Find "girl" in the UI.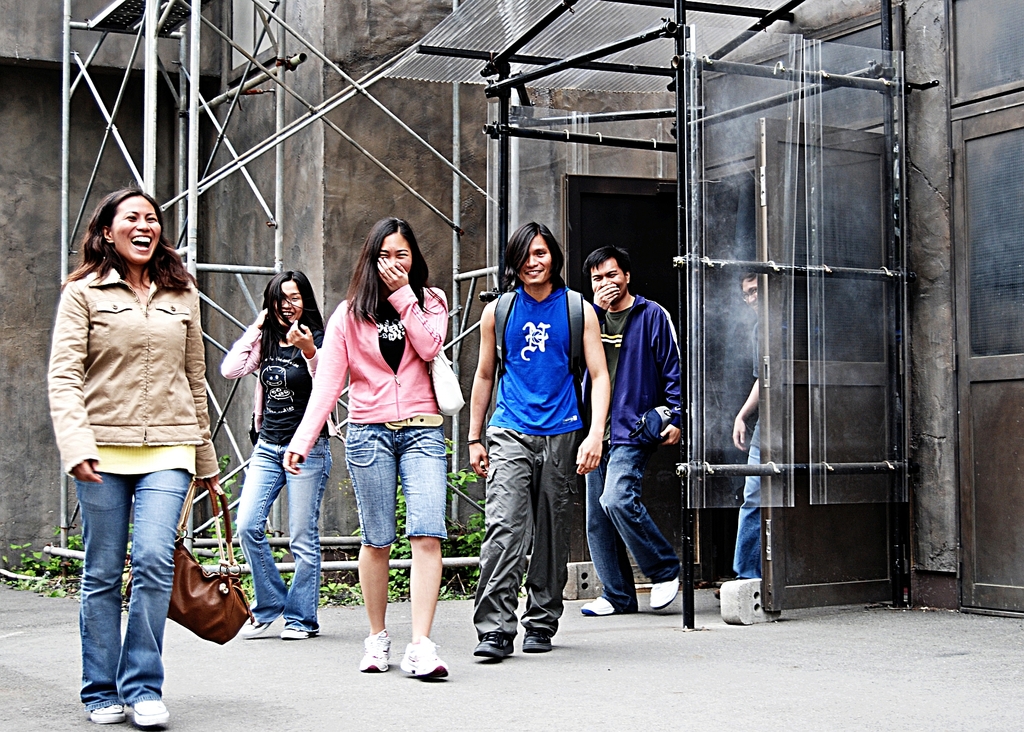
UI element at bbox=[220, 270, 325, 645].
